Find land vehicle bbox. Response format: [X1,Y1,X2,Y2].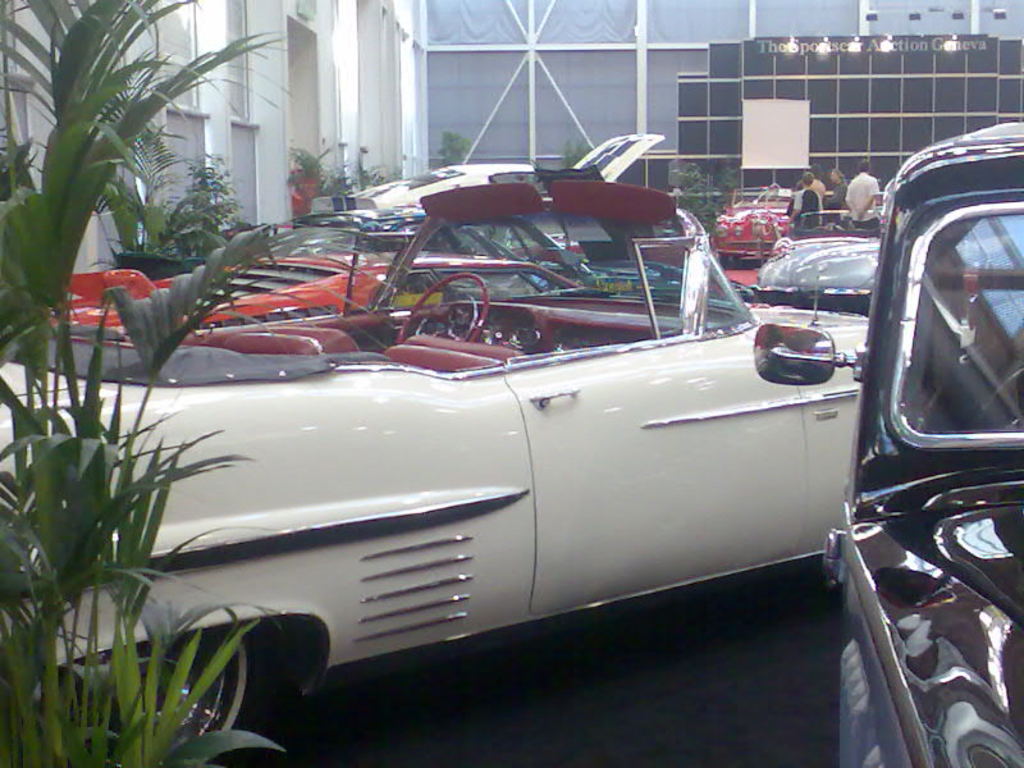
[753,118,1023,767].
